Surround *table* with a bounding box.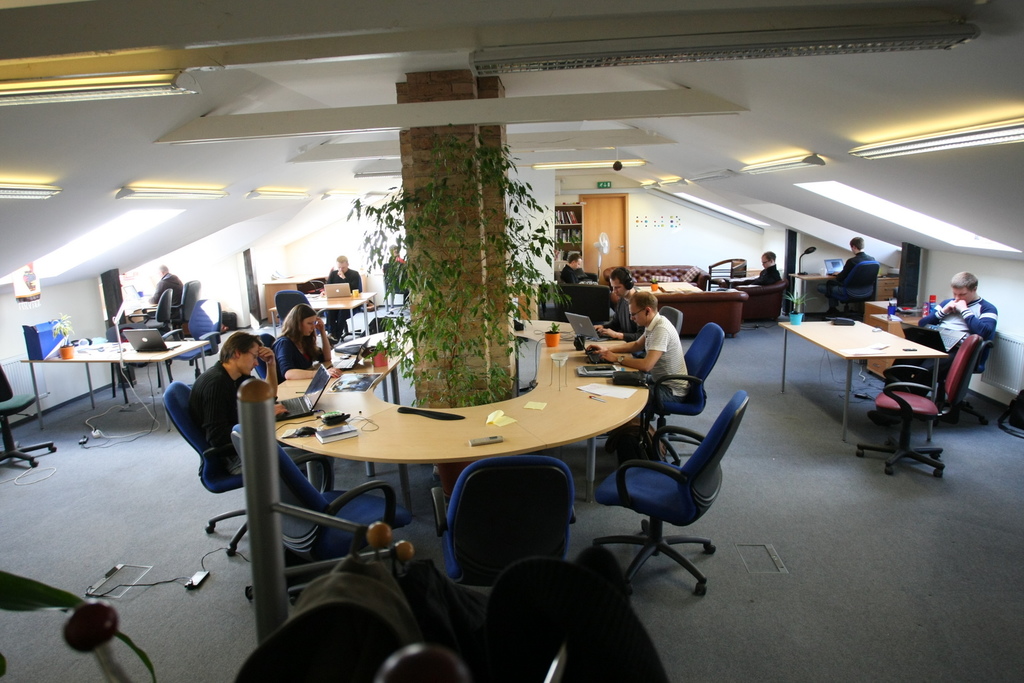
(269,301,368,341).
